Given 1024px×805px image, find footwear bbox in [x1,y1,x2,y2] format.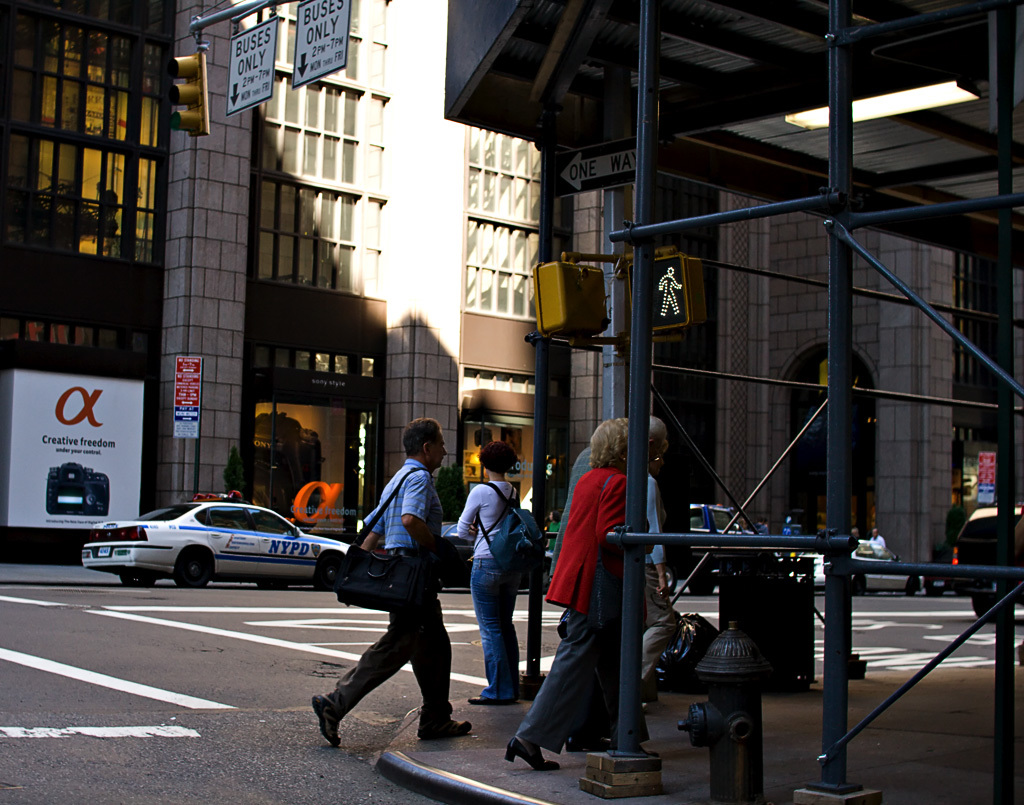
[310,691,345,749].
